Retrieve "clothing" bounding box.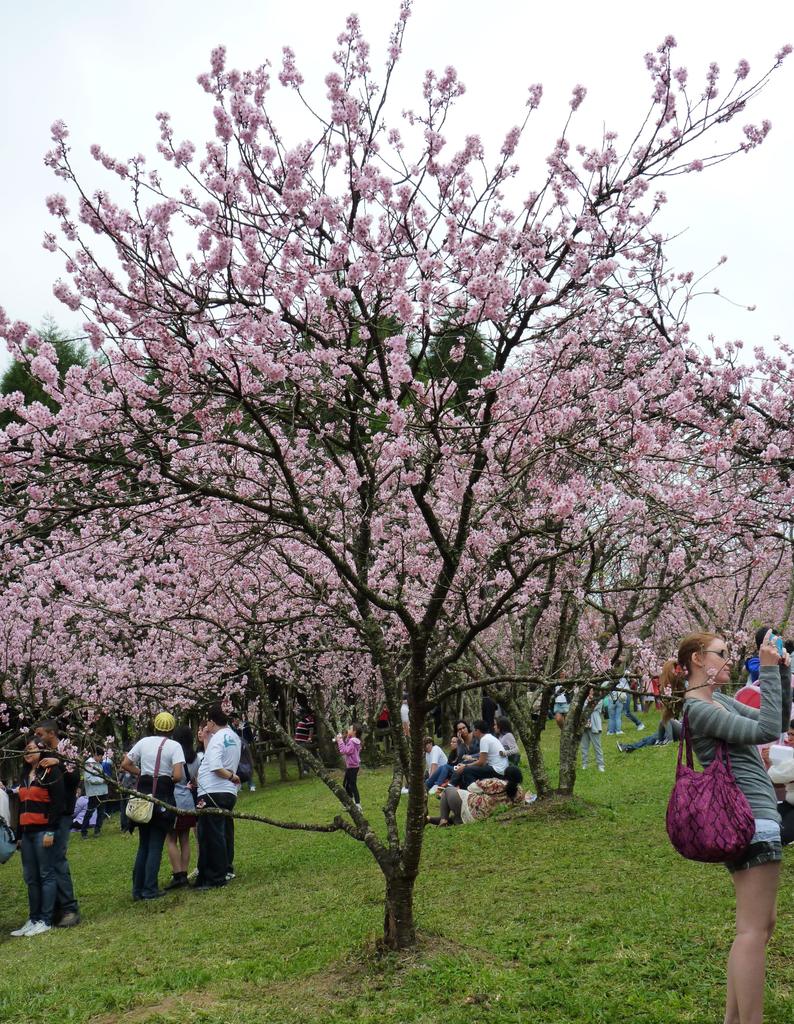
Bounding box: rect(195, 728, 243, 879).
